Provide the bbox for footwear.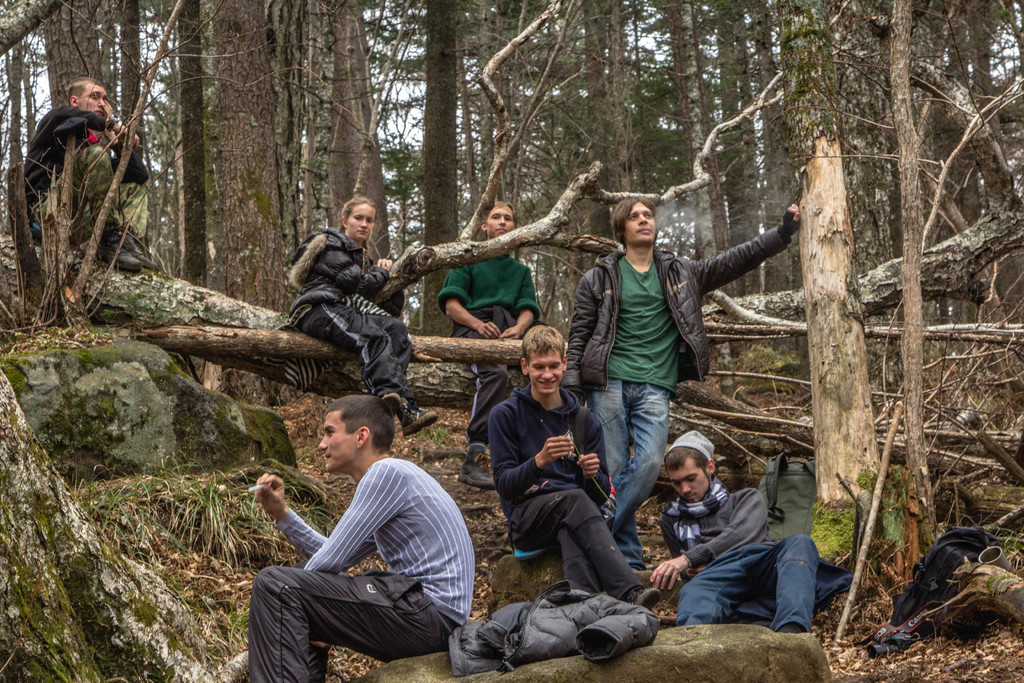
rect(130, 229, 161, 273).
